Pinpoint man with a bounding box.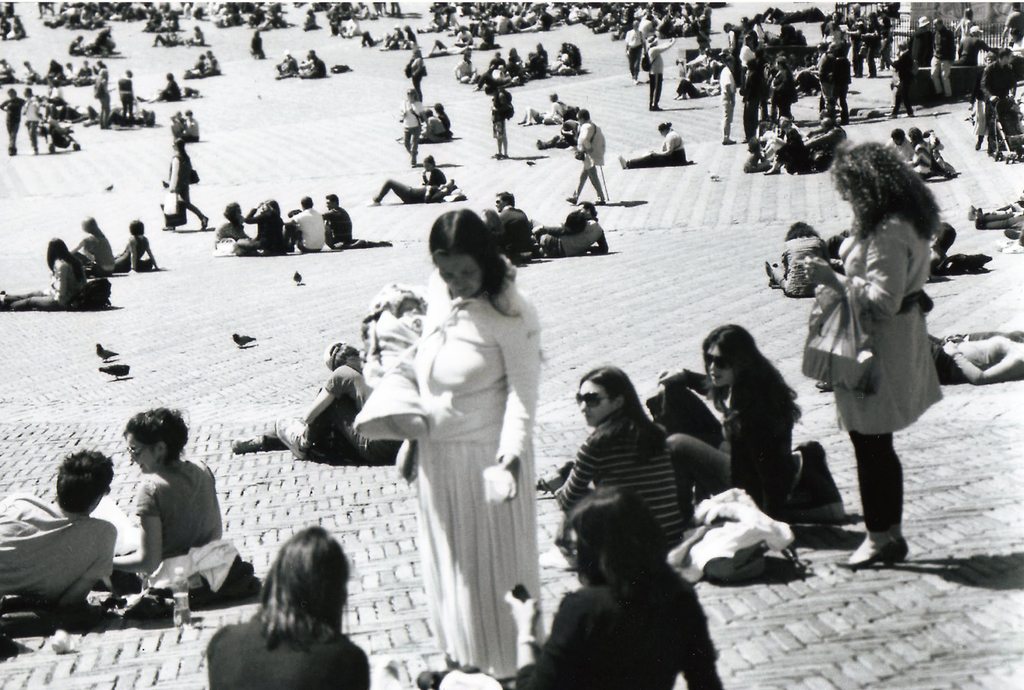
278/193/327/257.
